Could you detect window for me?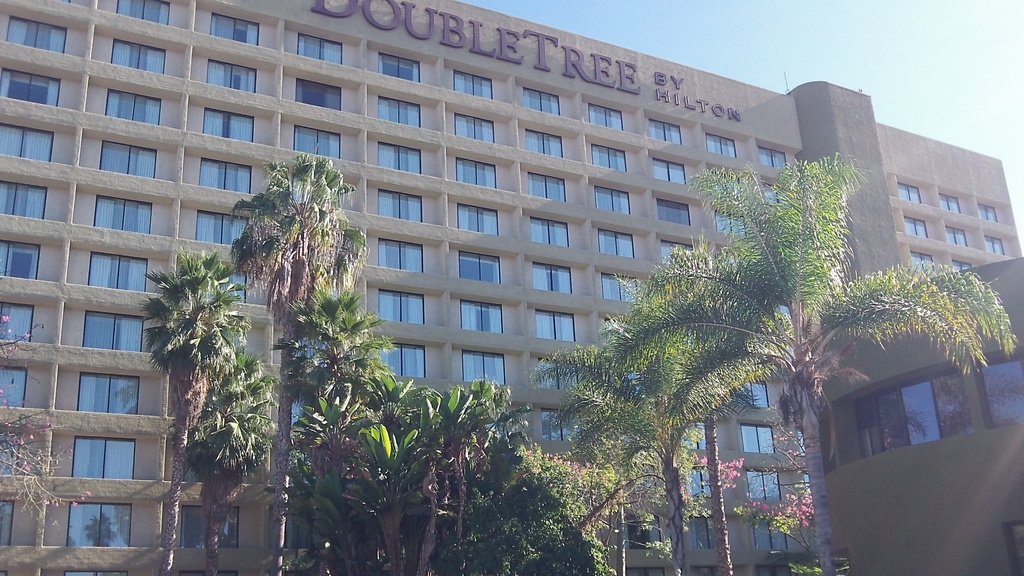
Detection result: bbox=[0, 497, 17, 545].
